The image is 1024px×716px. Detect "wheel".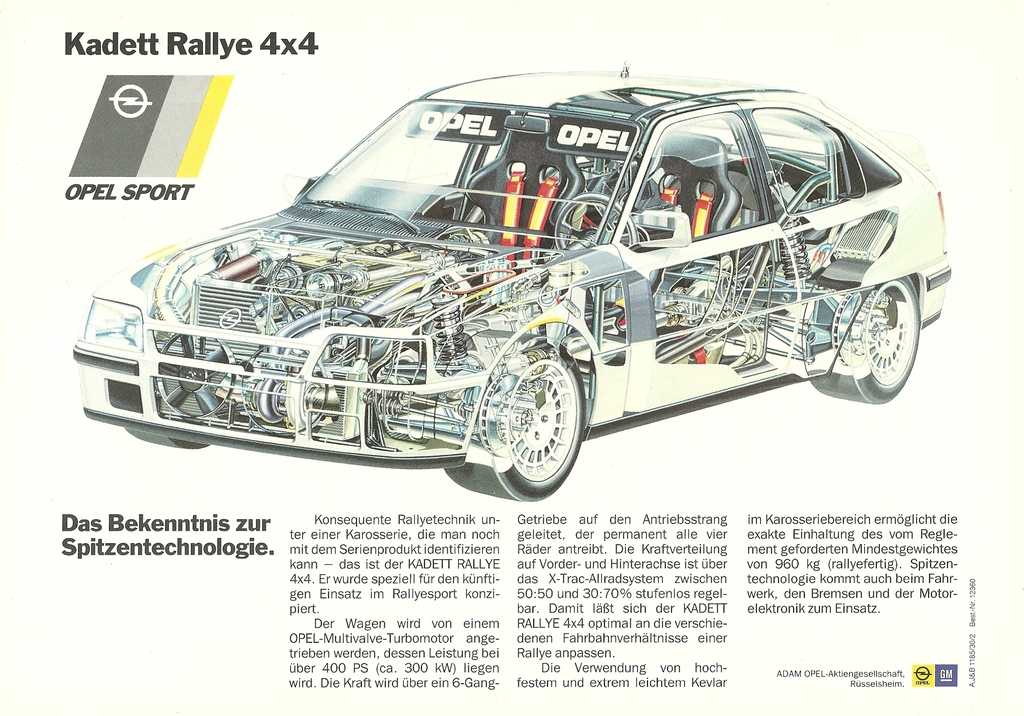
Detection: x1=557, y1=189, x2=642, y2=251.
